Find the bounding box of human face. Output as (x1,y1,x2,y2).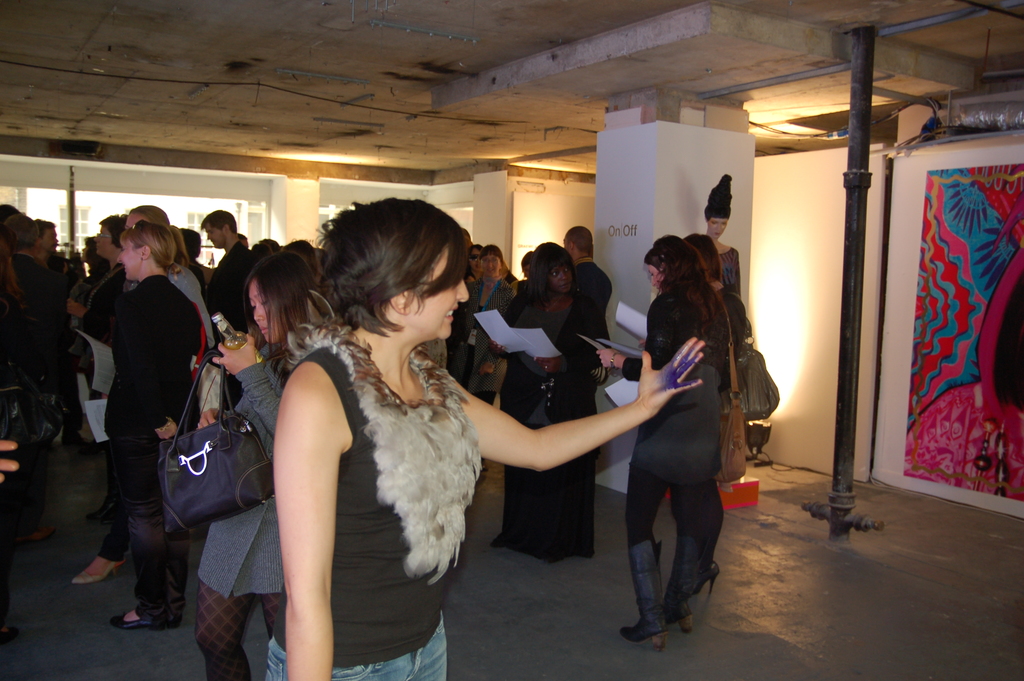
(484,256,497,277).
